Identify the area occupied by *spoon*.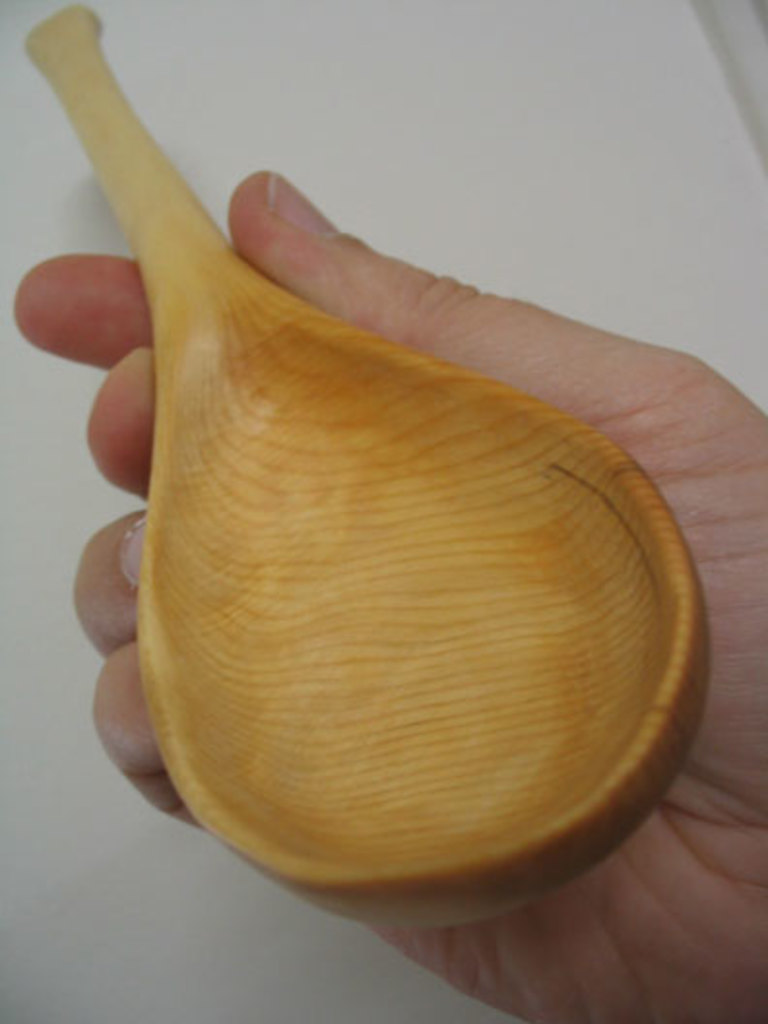
Area: {"x1": 21, "y1": 2, "x2": 712, "y2": 925}.
